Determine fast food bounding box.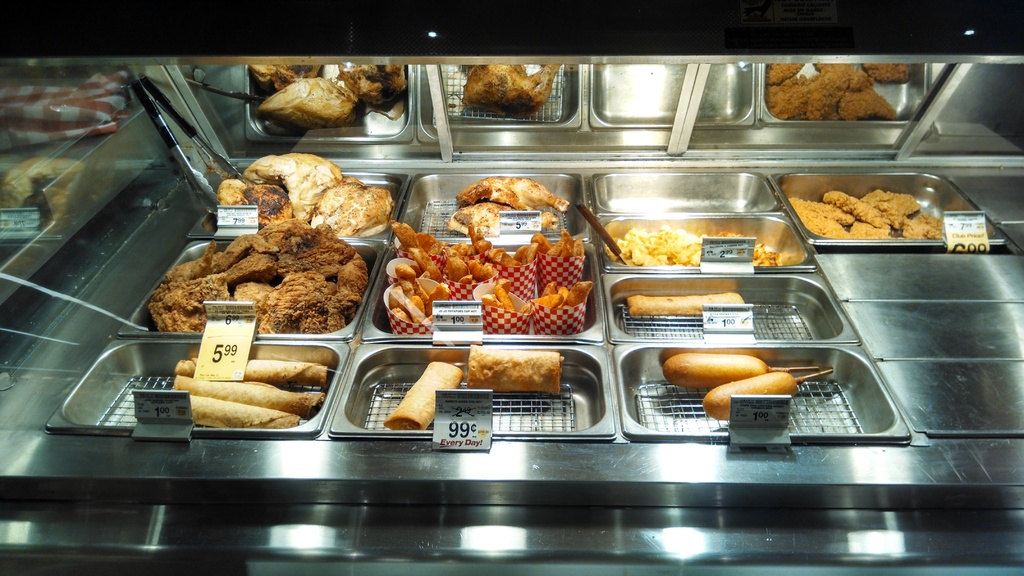
Determined: rect(625, 292, 749, 316).
